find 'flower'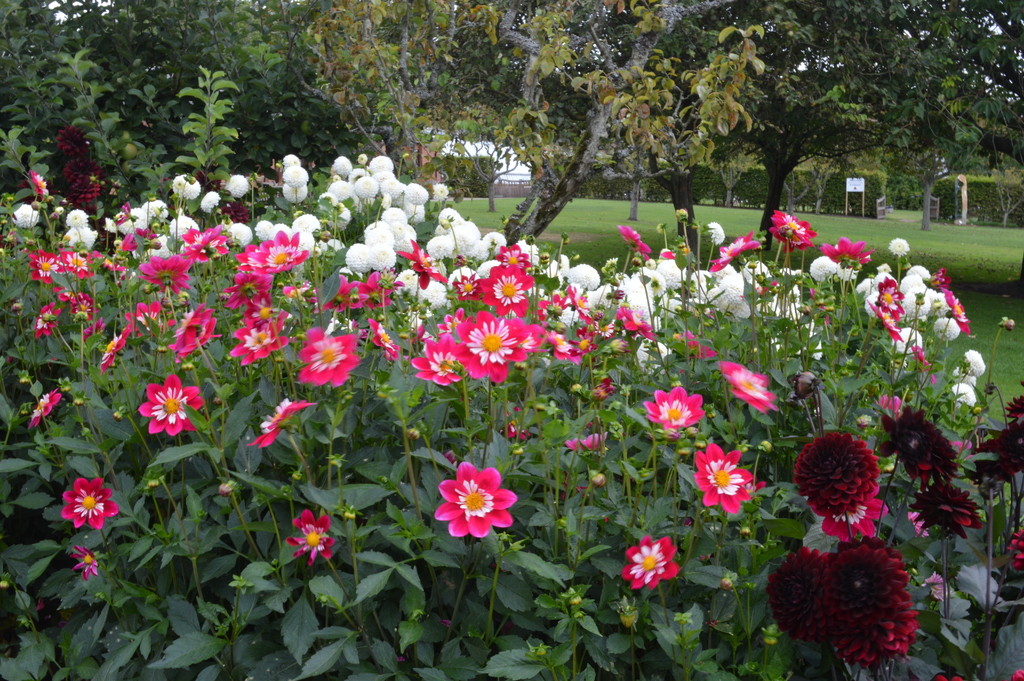
(810,484,894,541)
